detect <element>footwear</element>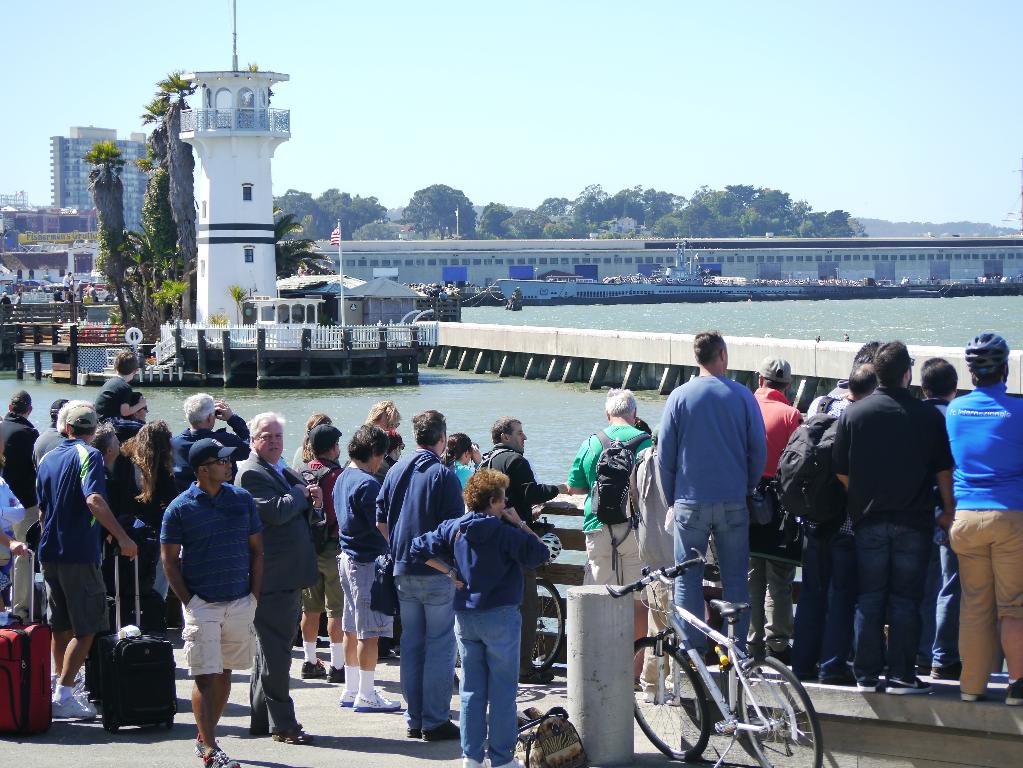
[1005, 691, 1022, 708]
